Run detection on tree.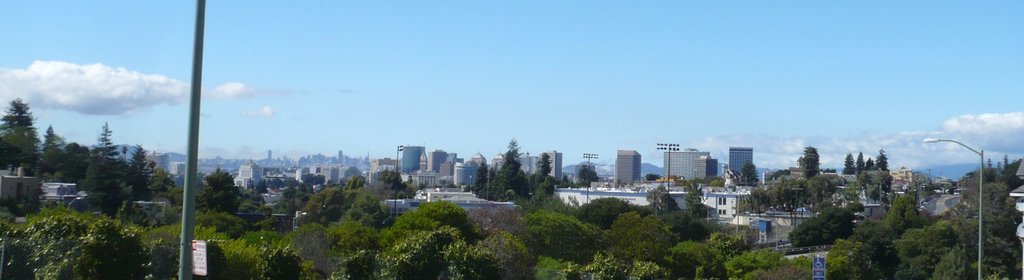
Result: x1=895 y1=227 x2=942 y2=279.
